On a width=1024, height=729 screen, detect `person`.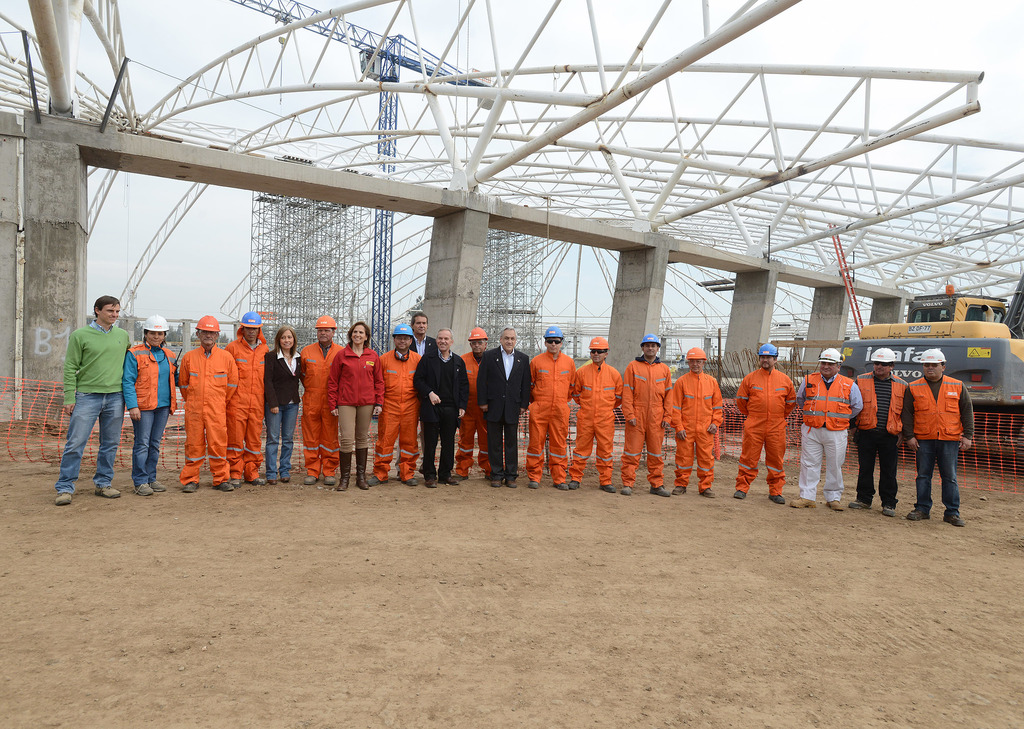
left=735, top=342, right=800, bottom=502.
